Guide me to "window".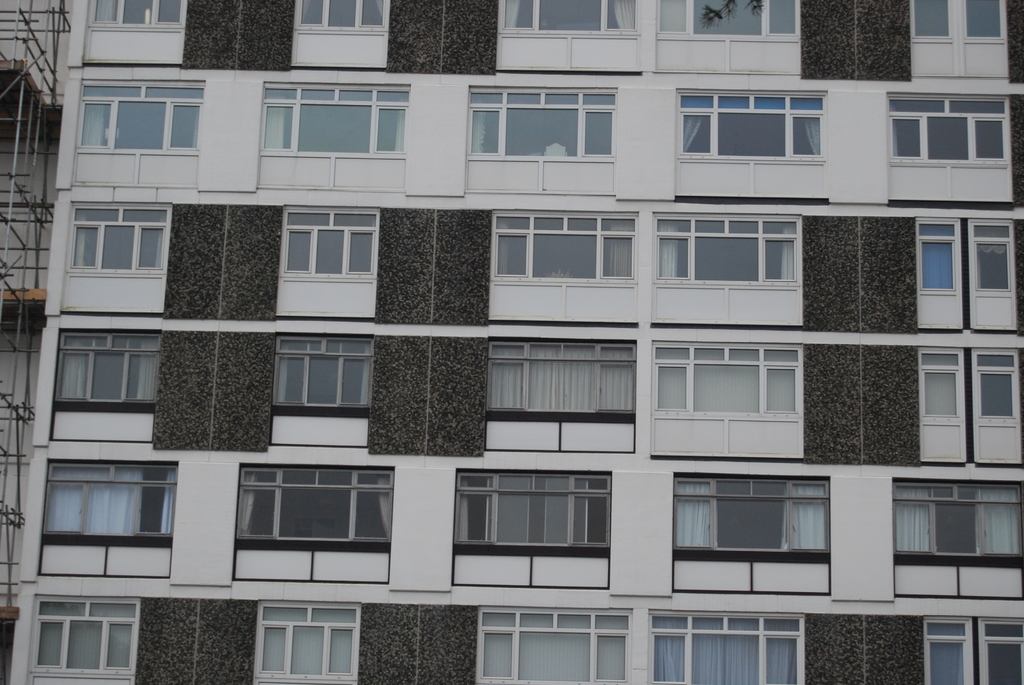
Guidance: bbox=[649, 0, 804, 41].
